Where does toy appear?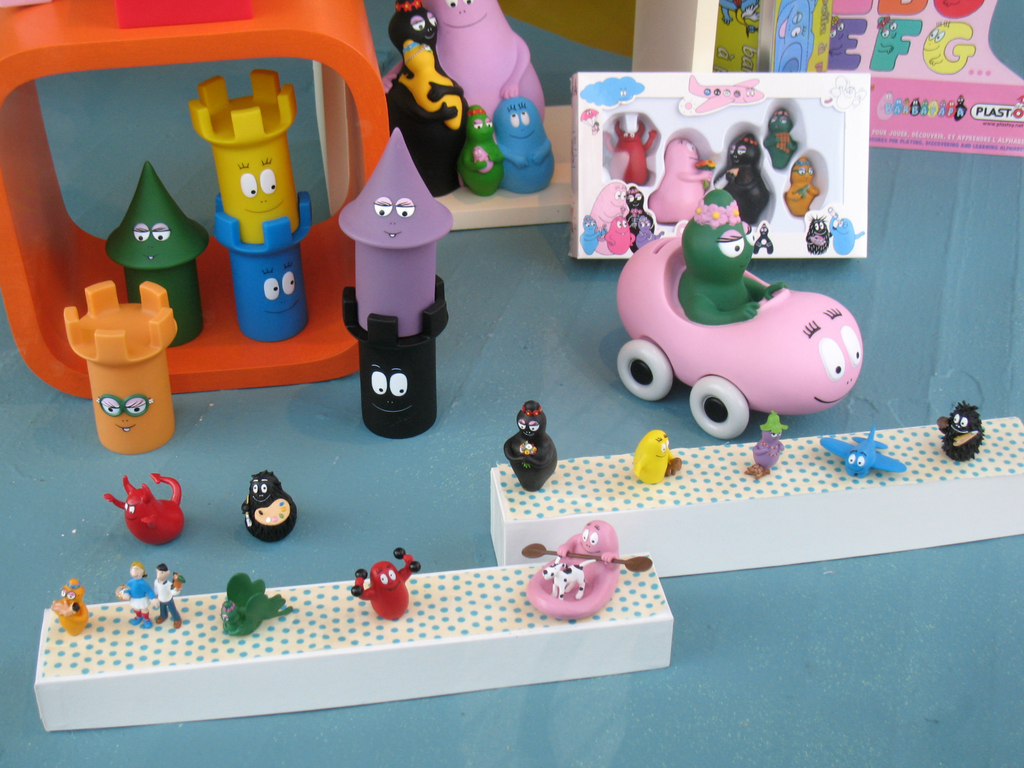
Appears at [left=335, top=127, right=452, bottom=435].
